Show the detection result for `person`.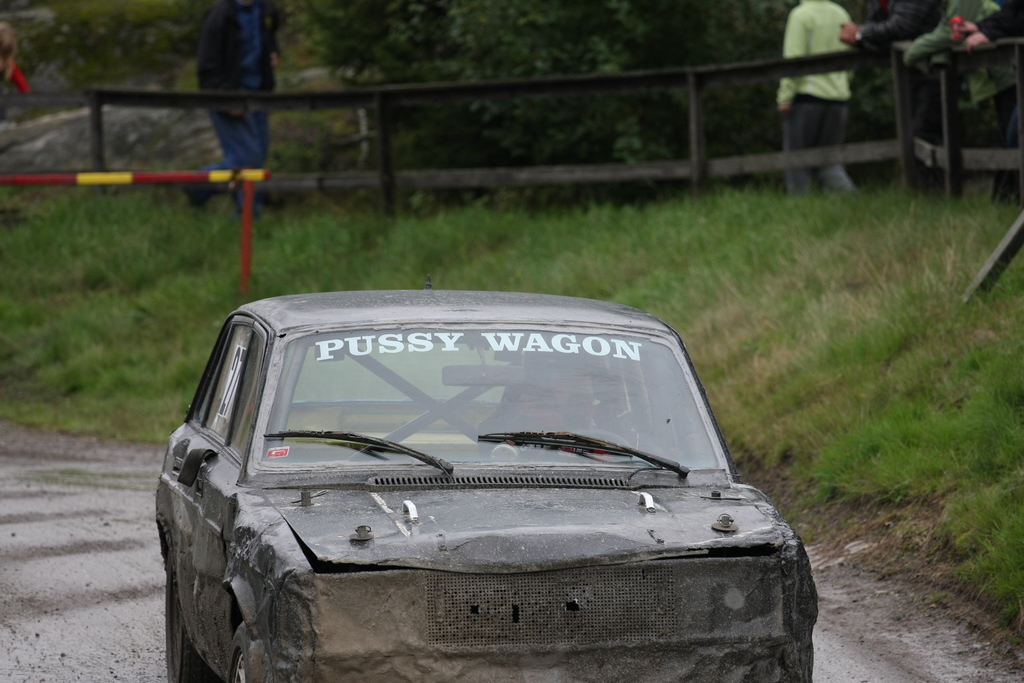
l=0, t=24, r=19, b=84.
